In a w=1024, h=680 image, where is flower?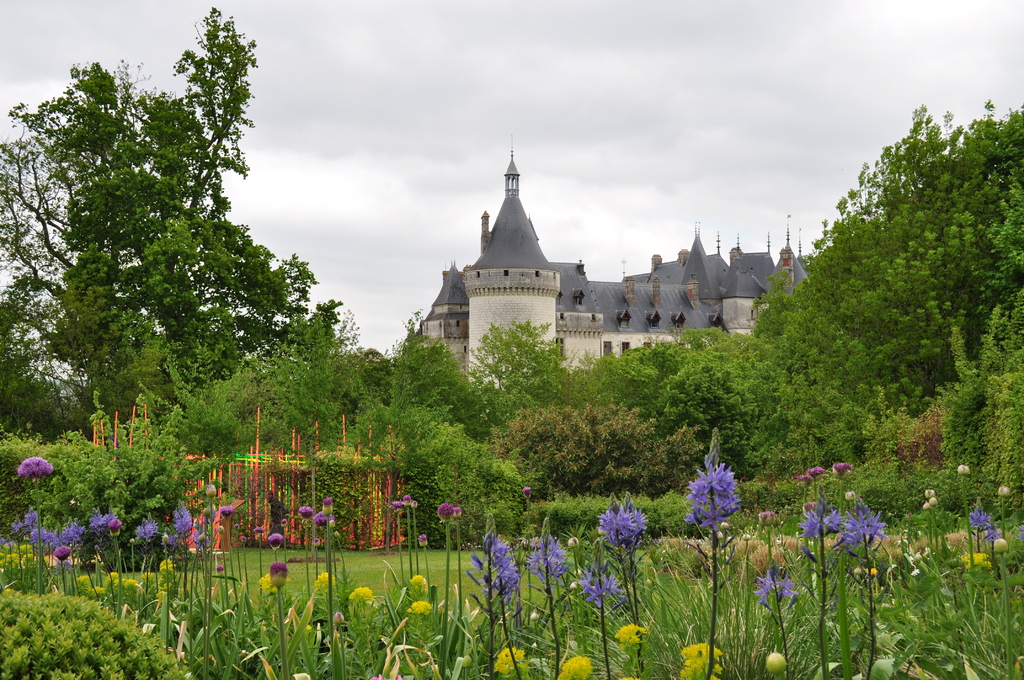
detection(691, 458, 755, 535).
